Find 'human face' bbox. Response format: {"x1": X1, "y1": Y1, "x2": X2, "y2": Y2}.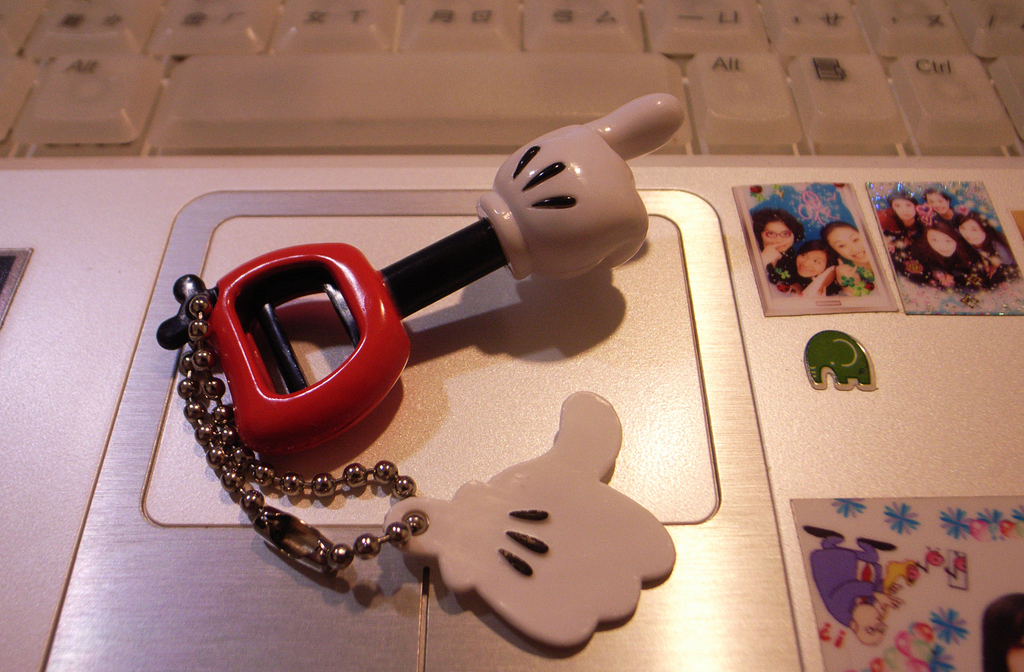
{"x1": 796, "y1": 248, "x2": 826, "y2": 277}.
